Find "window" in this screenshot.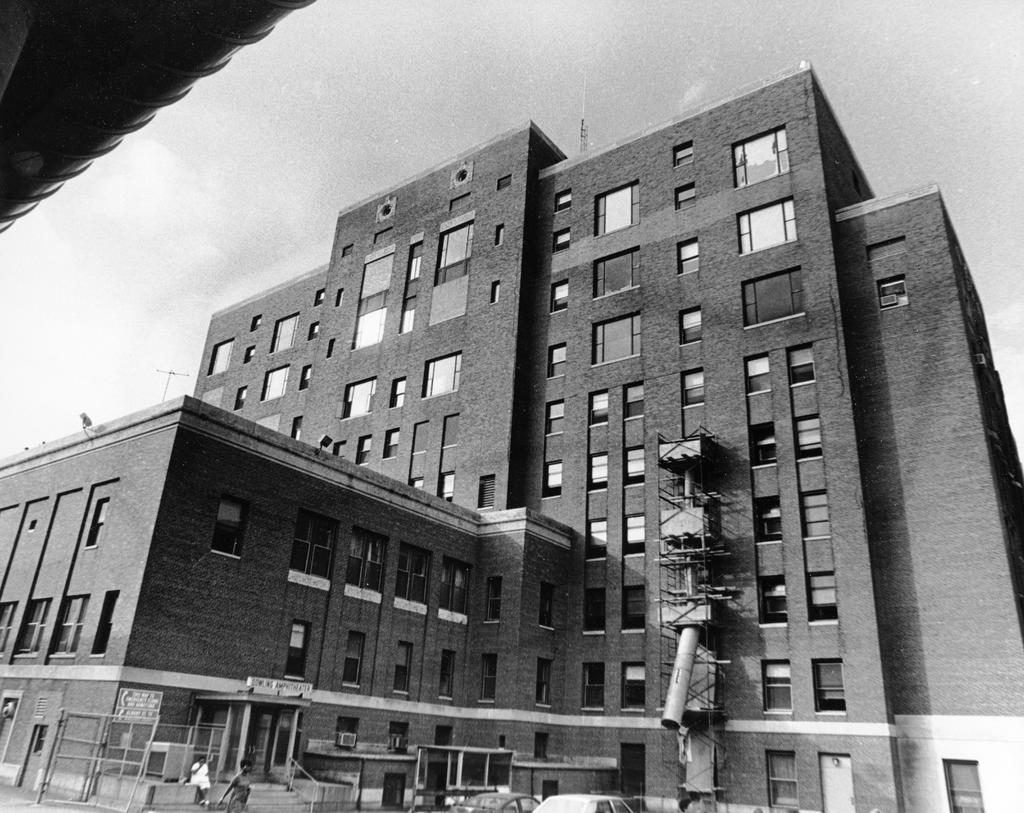
The bounding box for "window" is l=589, t=178, r=637, b=236.
